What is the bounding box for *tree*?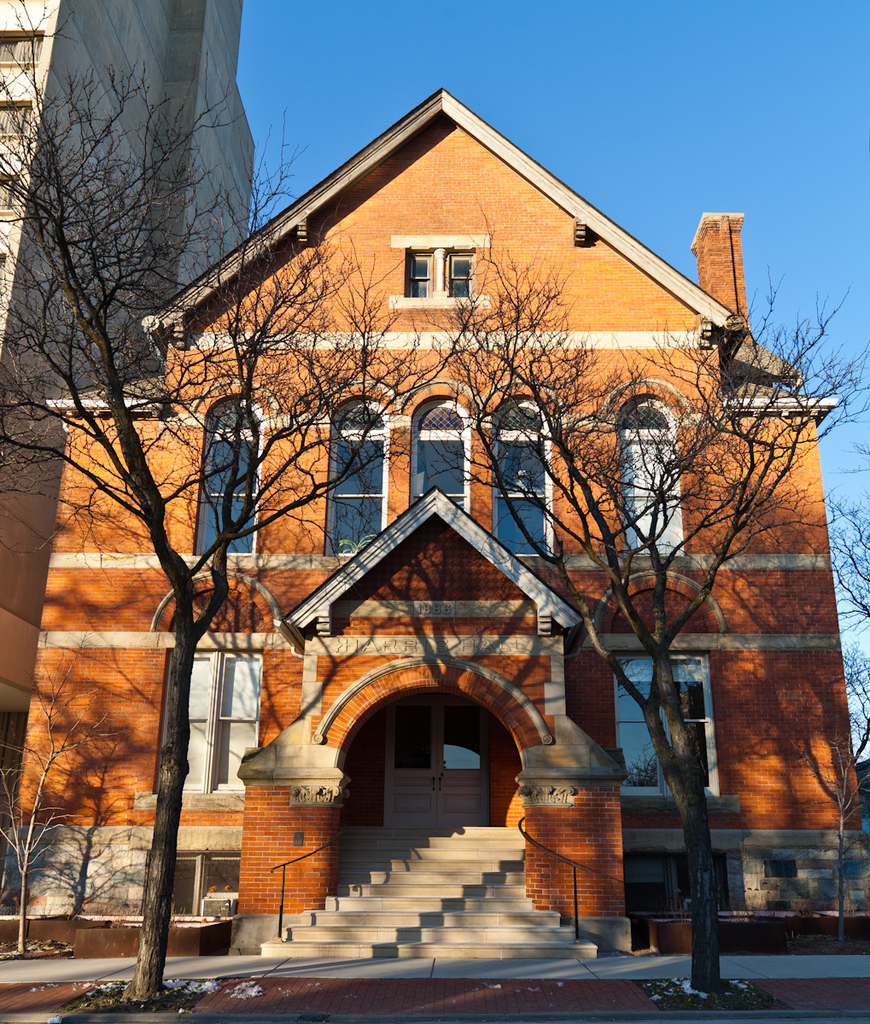
(805, 703, 852, 954).
